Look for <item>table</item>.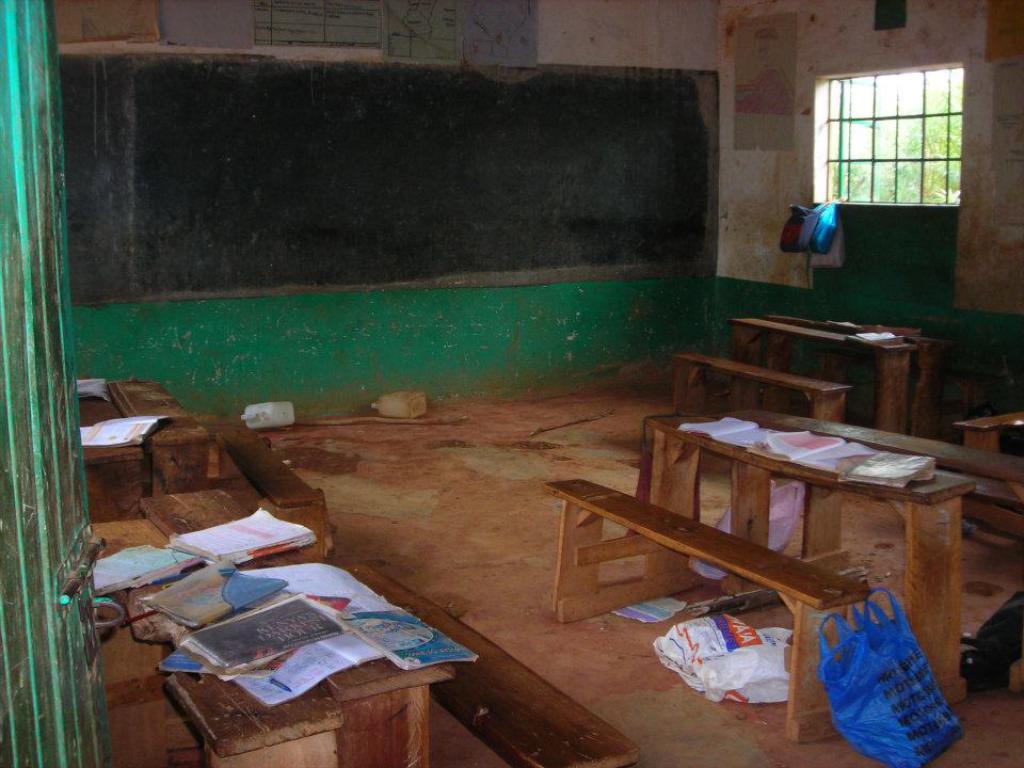
Found: pyautogui.locateOnScreen(727, 311, 919, 435).
